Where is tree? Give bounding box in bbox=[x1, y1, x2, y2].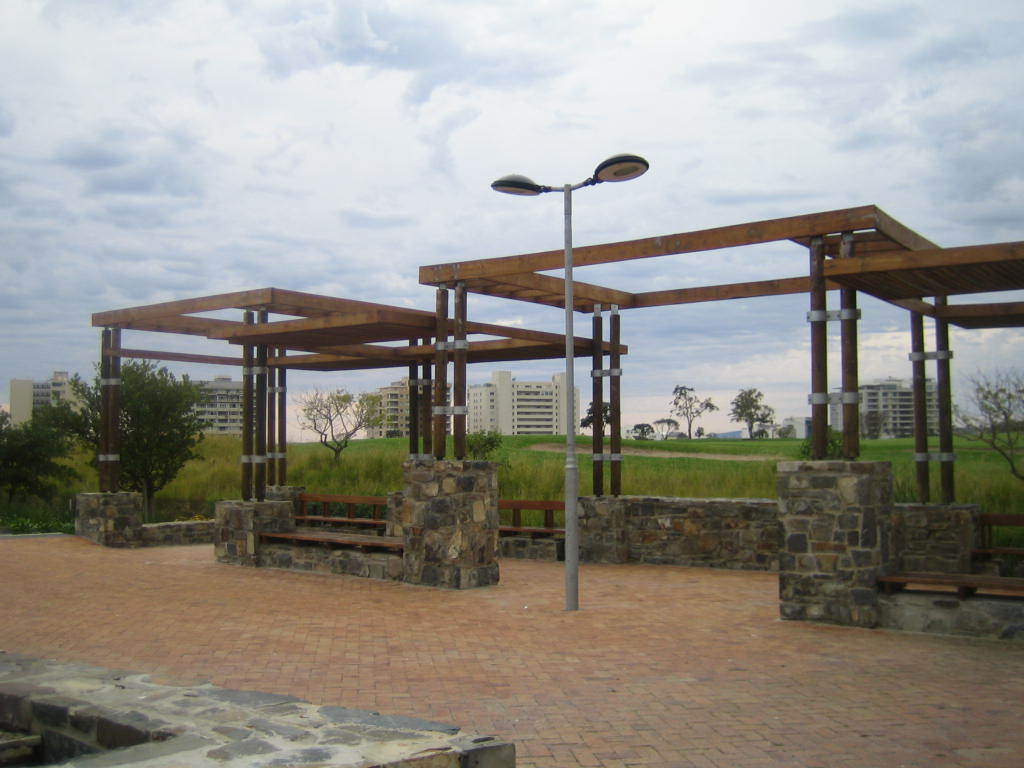
bbox=[625, 420, 655, 439].
